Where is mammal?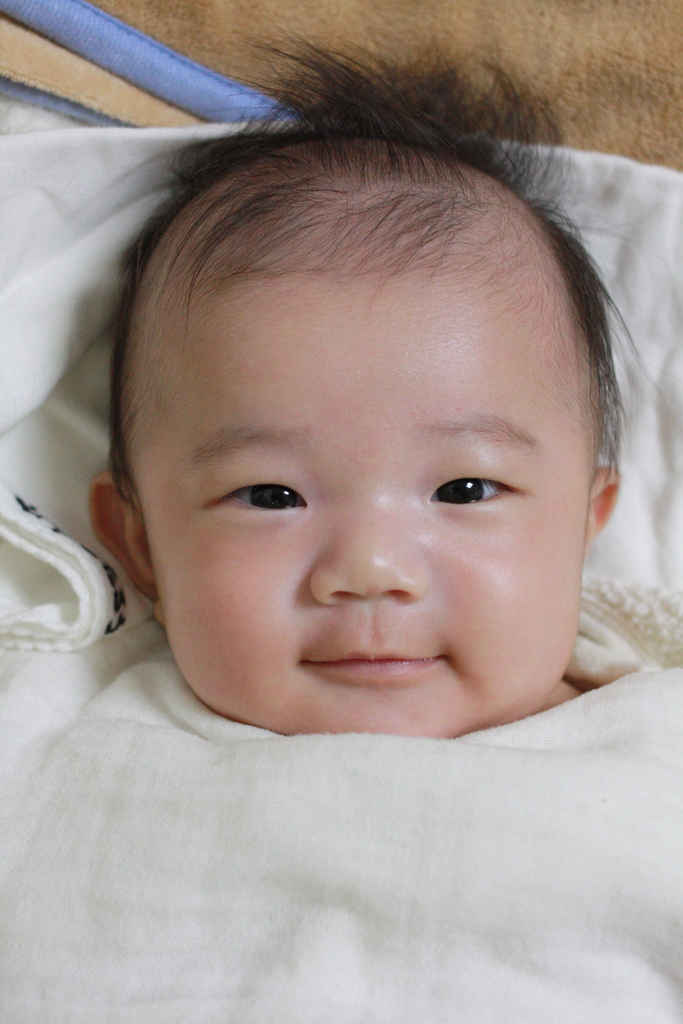
<bbox>0, 8, 682, 1023</bbox>.
